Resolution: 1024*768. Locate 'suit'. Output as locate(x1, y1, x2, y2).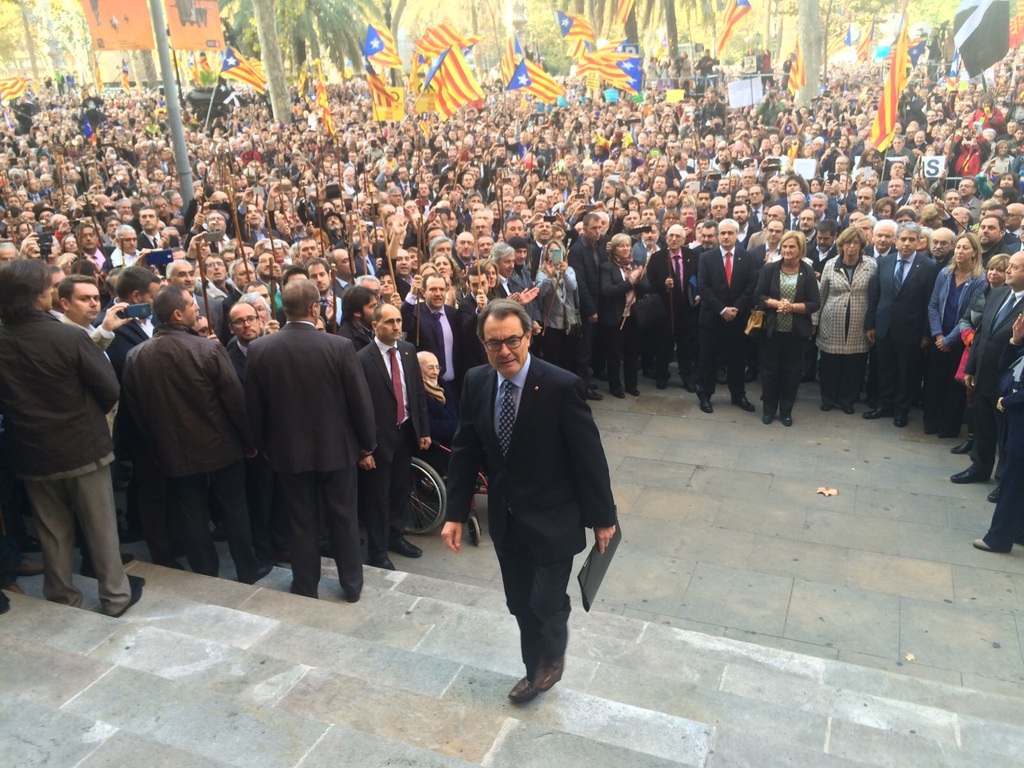
locate(833, 211, 879, 230).
